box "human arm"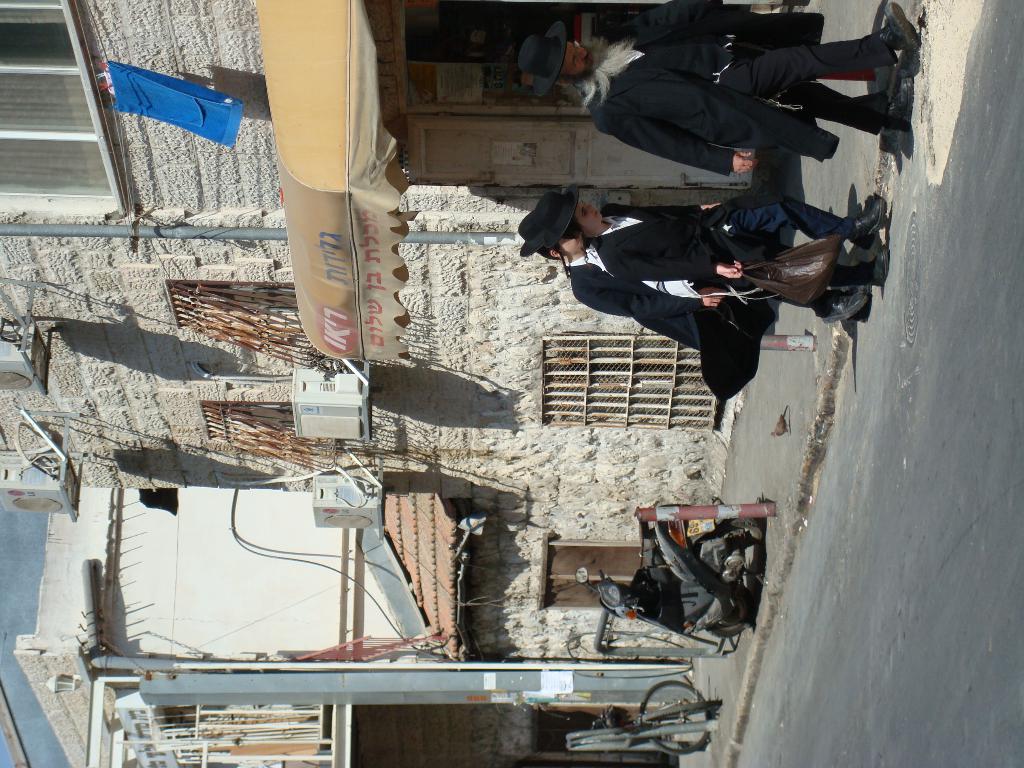
l=594, t=104, r=758, b=174
